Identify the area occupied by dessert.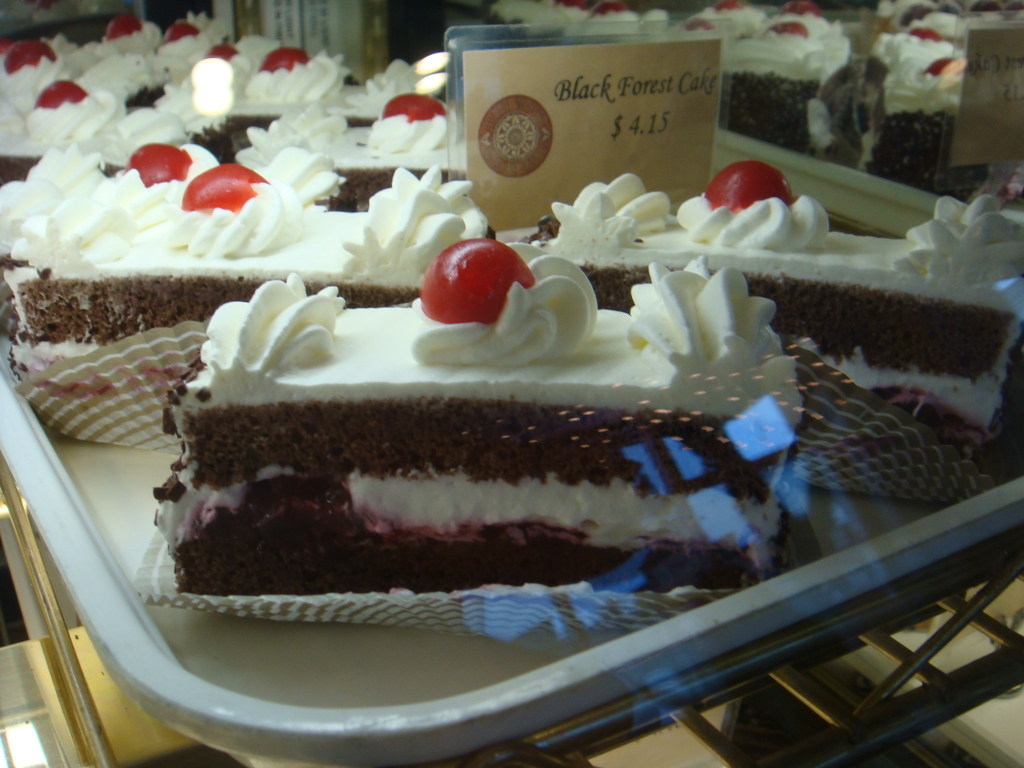
Area: (4, 38, 57, 105).
